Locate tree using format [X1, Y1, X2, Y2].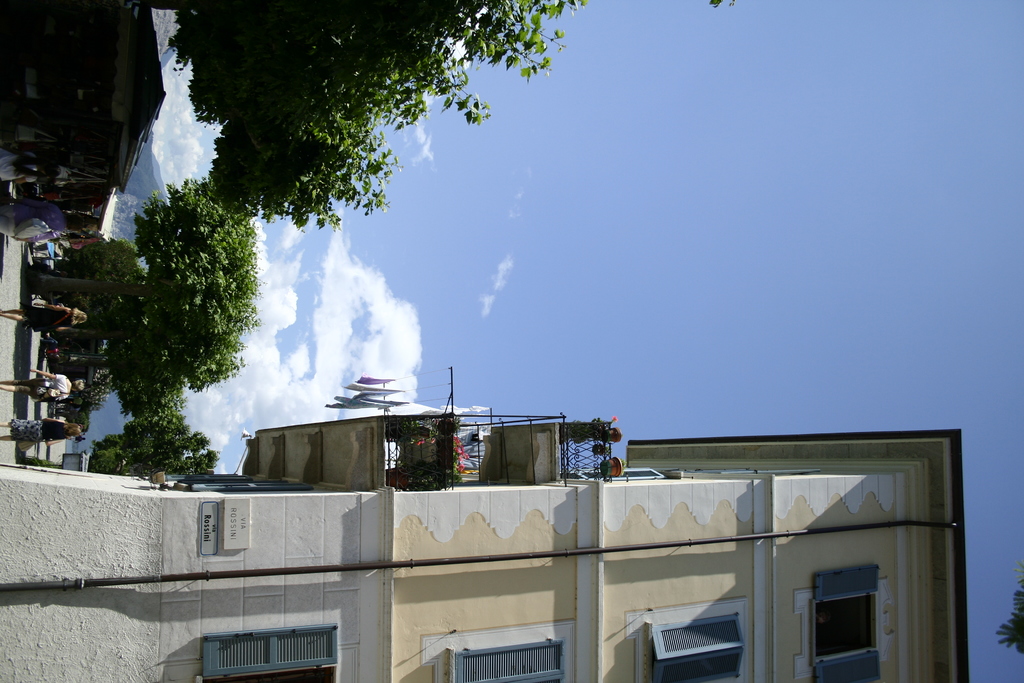
[179, 0, 590, 221].
